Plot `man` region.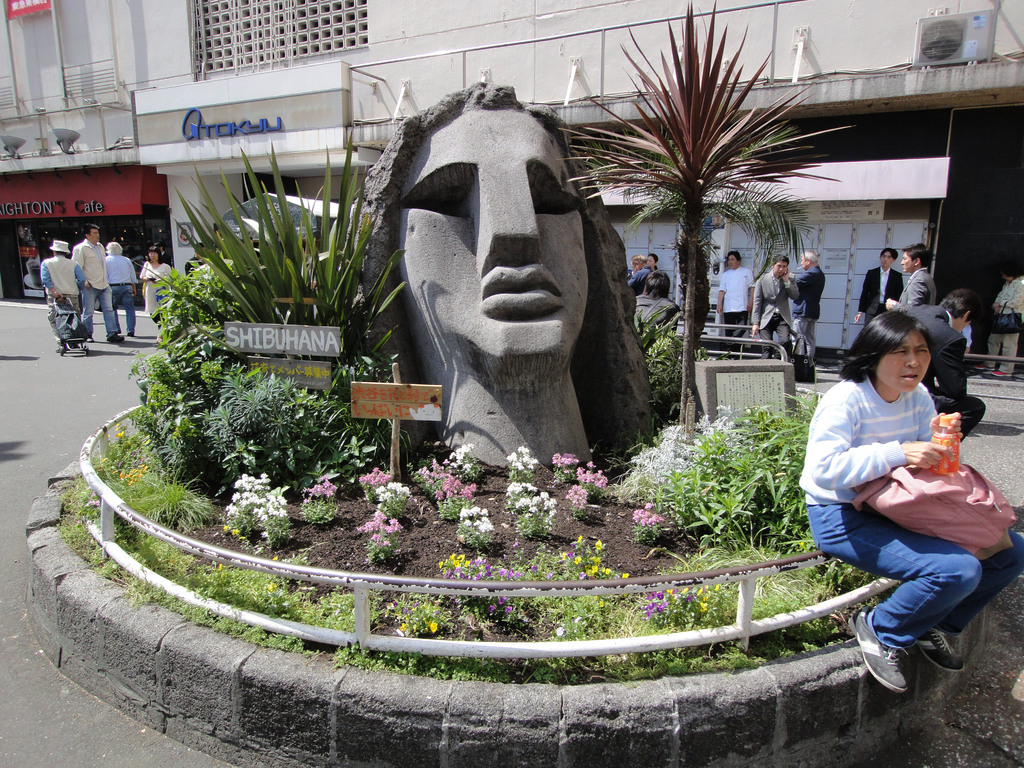
Plotted at 898/289/989/444.
